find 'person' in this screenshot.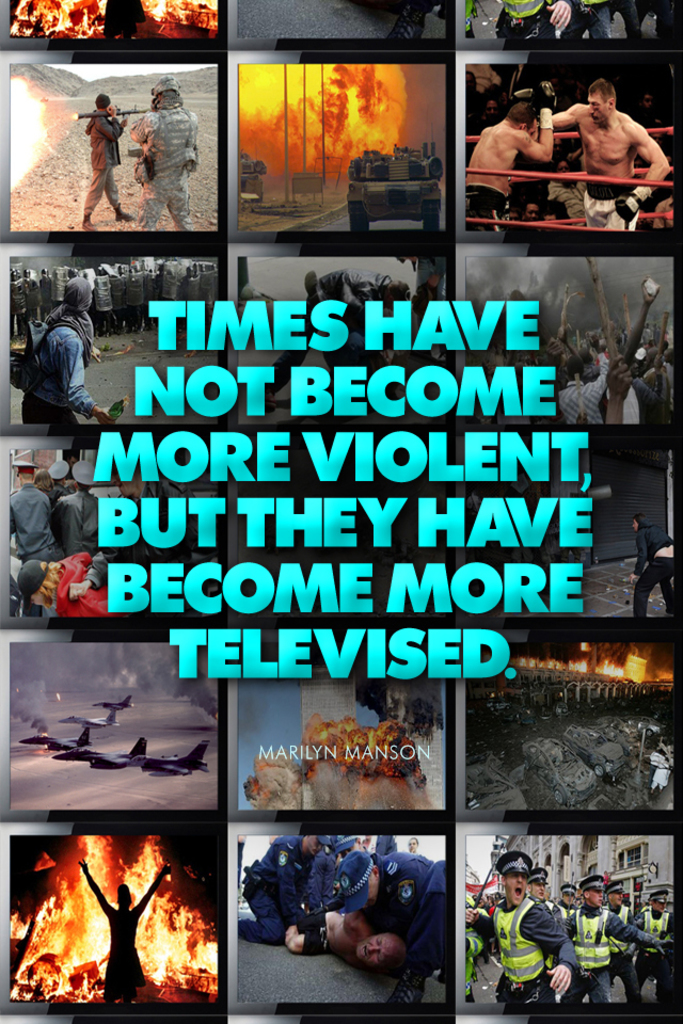
The bounding box for 'person' is [460, 846, 671, 1023].
